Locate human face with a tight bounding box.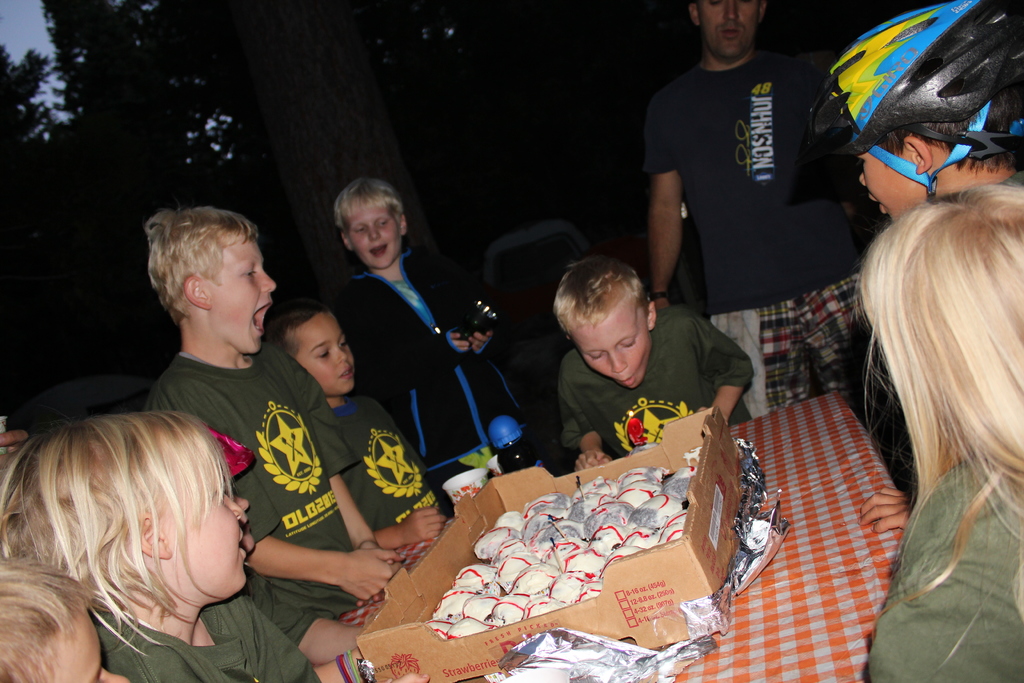
[x1=568, y1=309, x2=653, y2=390].
